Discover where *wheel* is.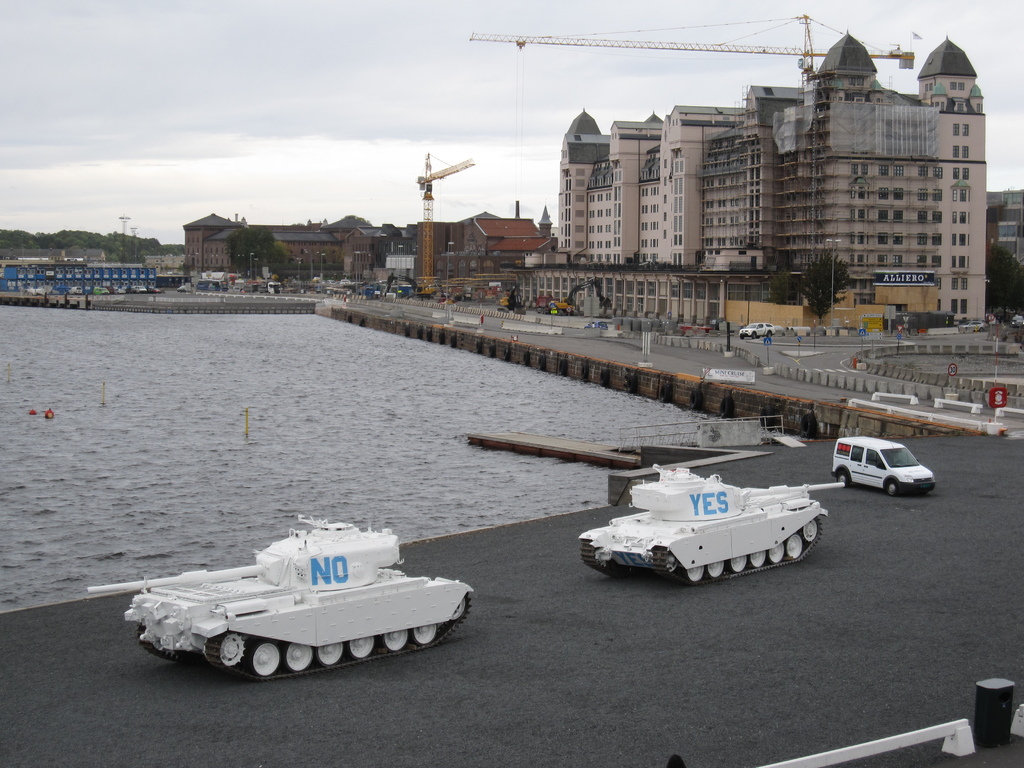
Discovered at box(448, 594, 469, 626).
